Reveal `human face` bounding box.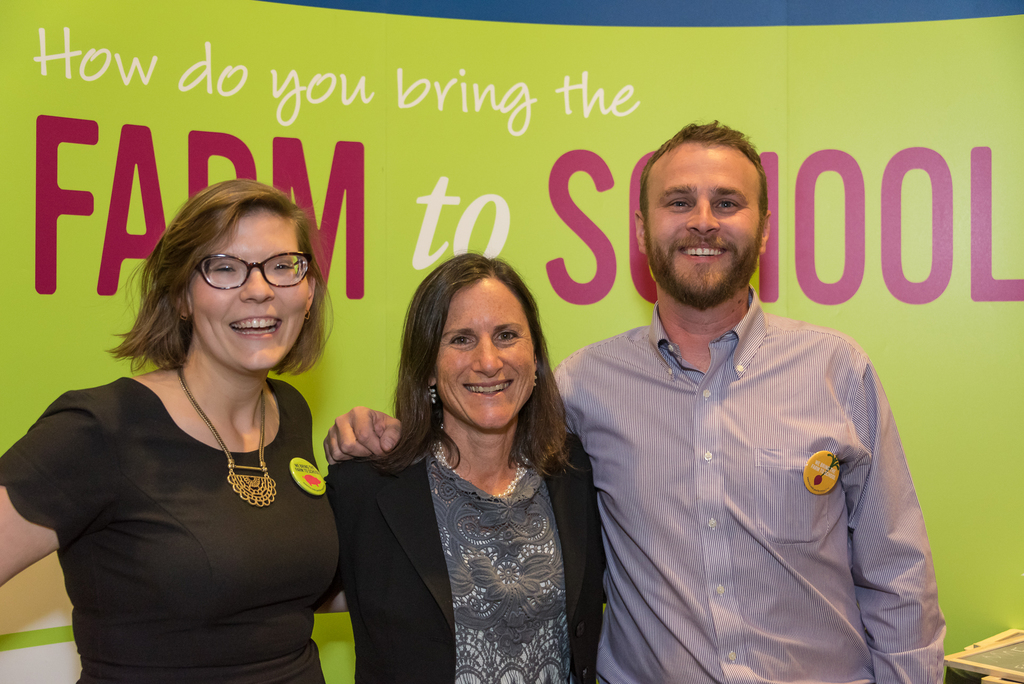
Revealed: region(191, 211, 310, 370).
